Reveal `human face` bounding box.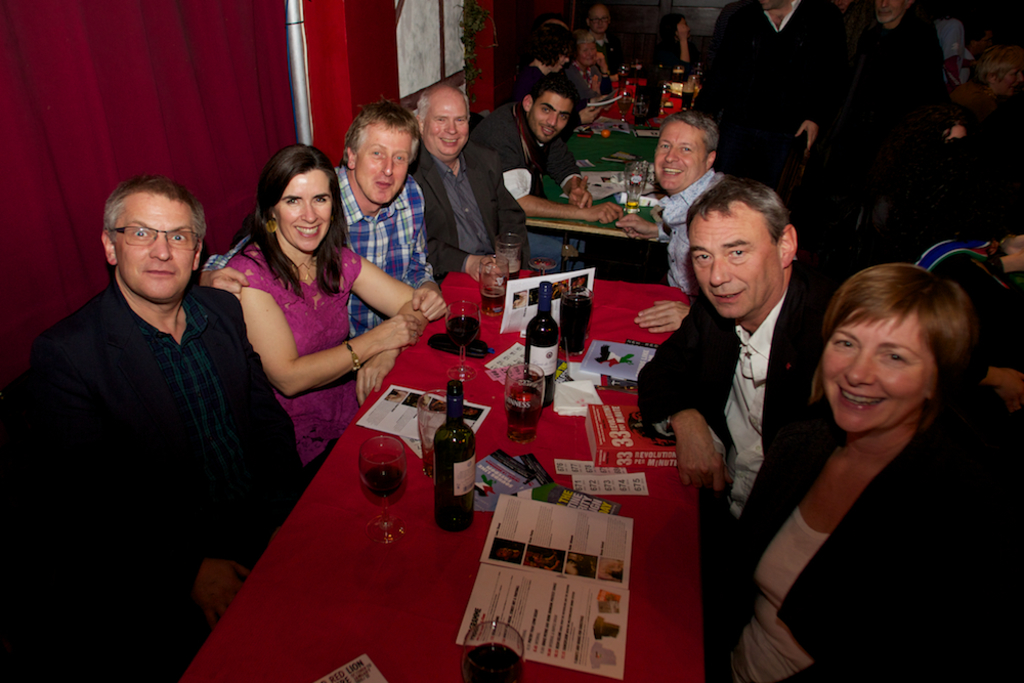
Revealed: bbox(275, 172, 335, 253).
